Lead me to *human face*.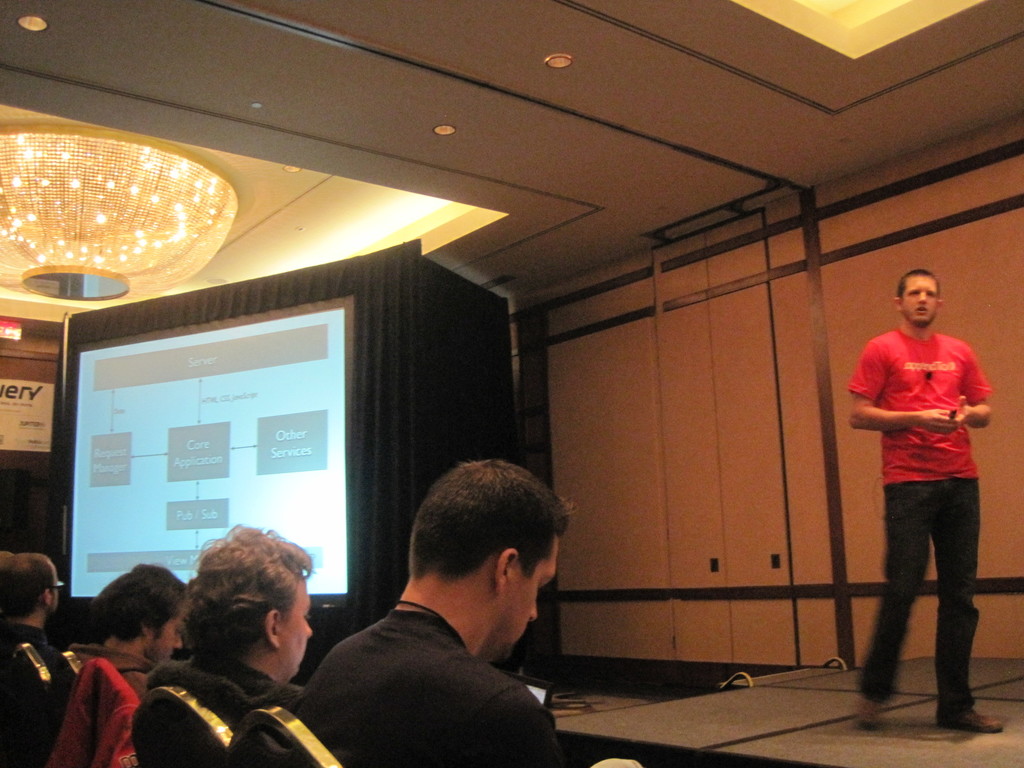
Lead to [left=495, top=536, right=559, bottom=663].
